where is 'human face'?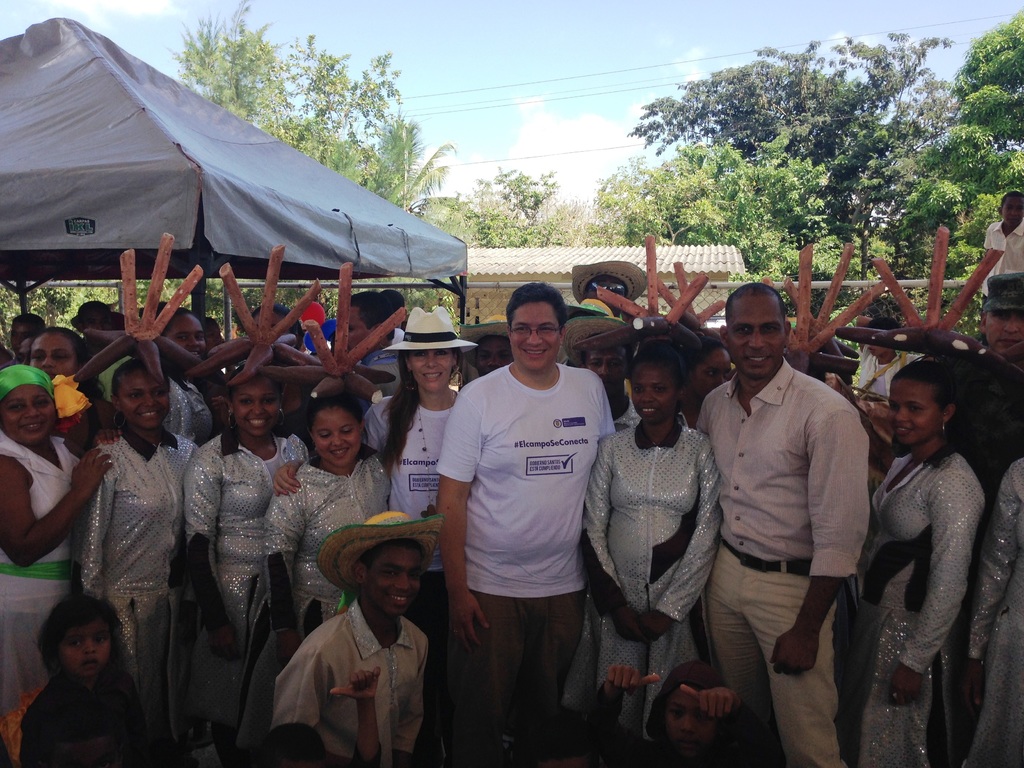
509,302,560,370.
